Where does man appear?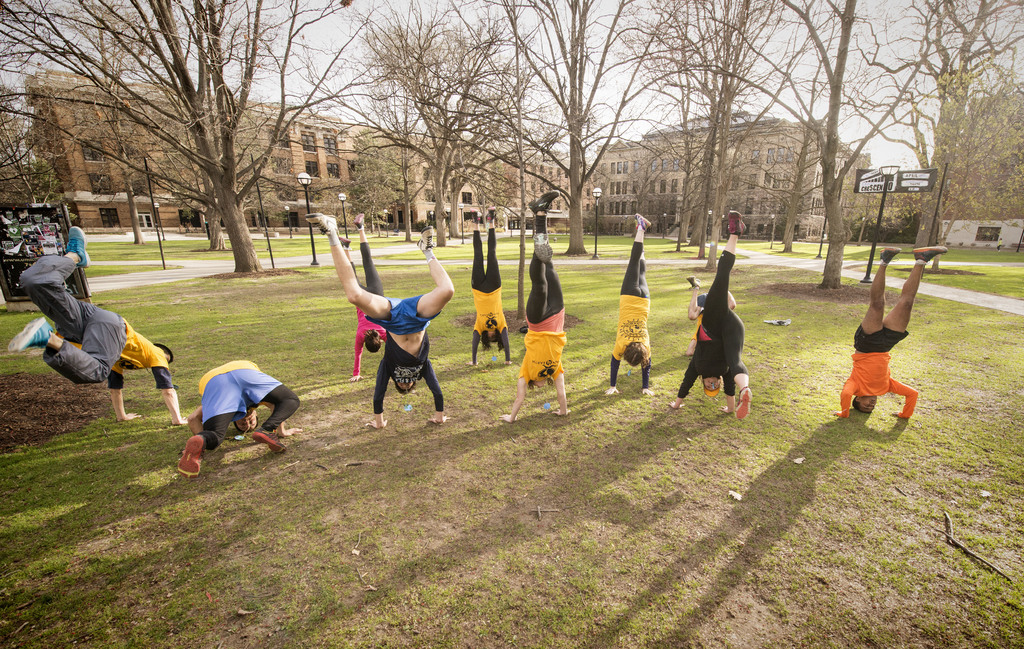
Appears at bbox=[4, 222, 185, 427].
